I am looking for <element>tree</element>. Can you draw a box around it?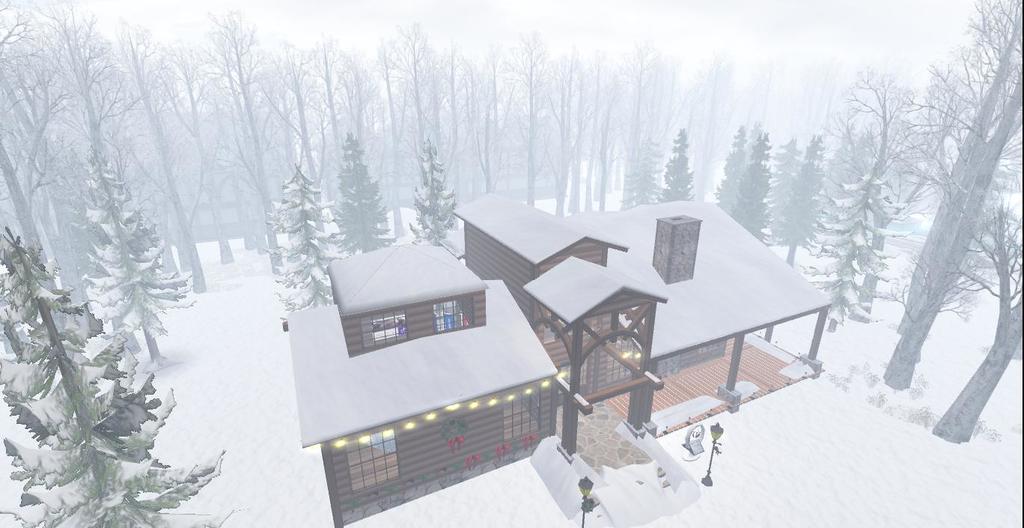
Sure, the bounding box is [x1=445, y1=40, x2=481, y2=192].
